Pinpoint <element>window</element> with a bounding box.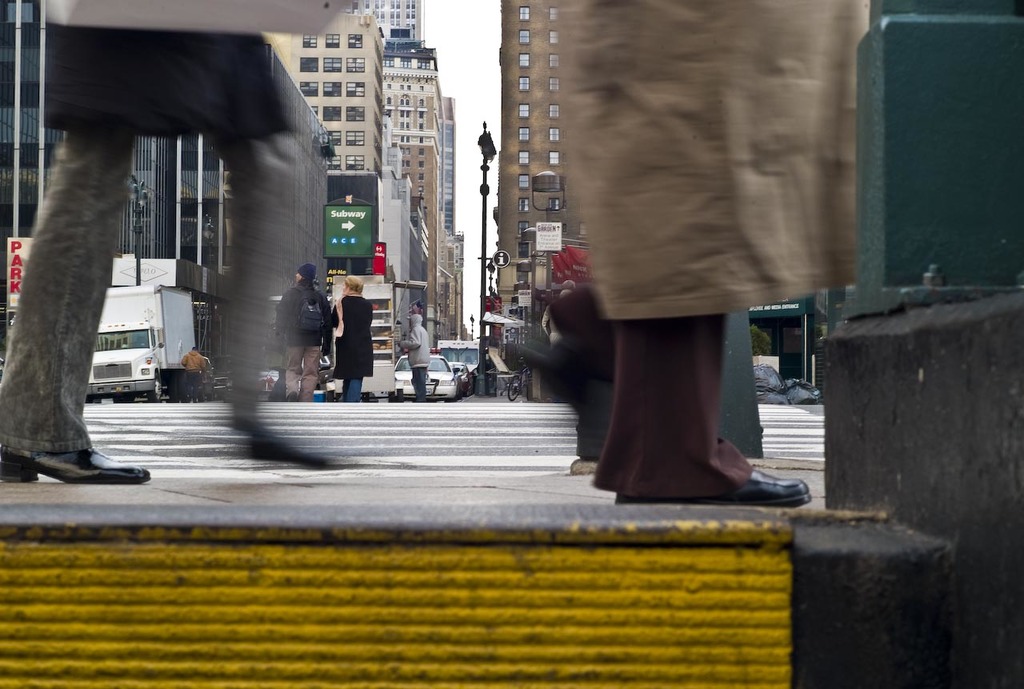
box=[345, 154, 362, 172].
